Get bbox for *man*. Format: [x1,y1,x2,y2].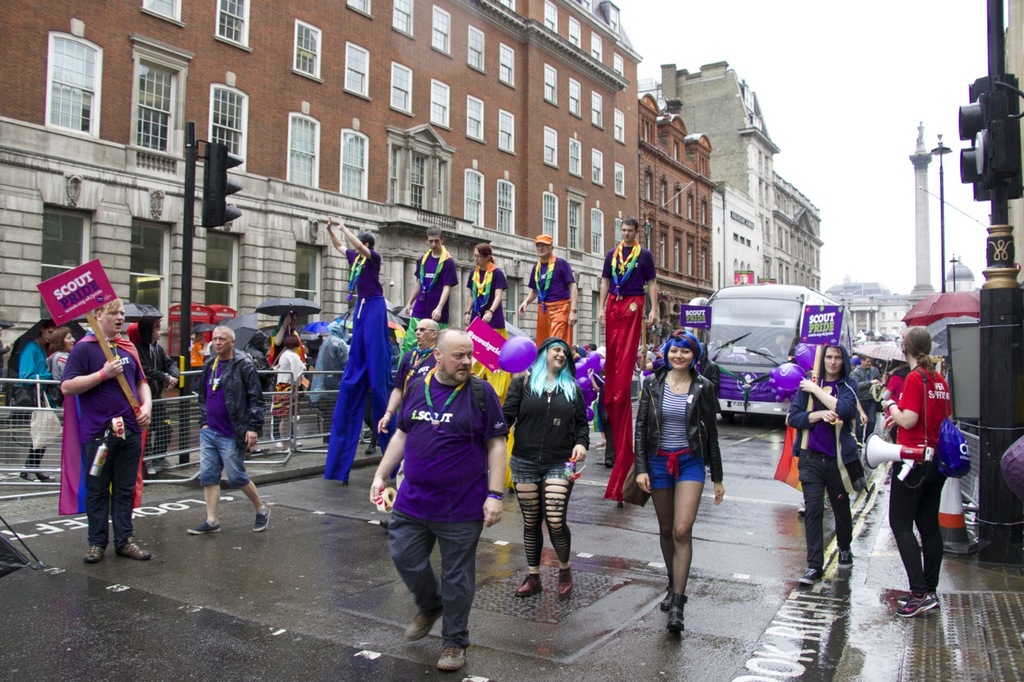
[517,239,578,338].
